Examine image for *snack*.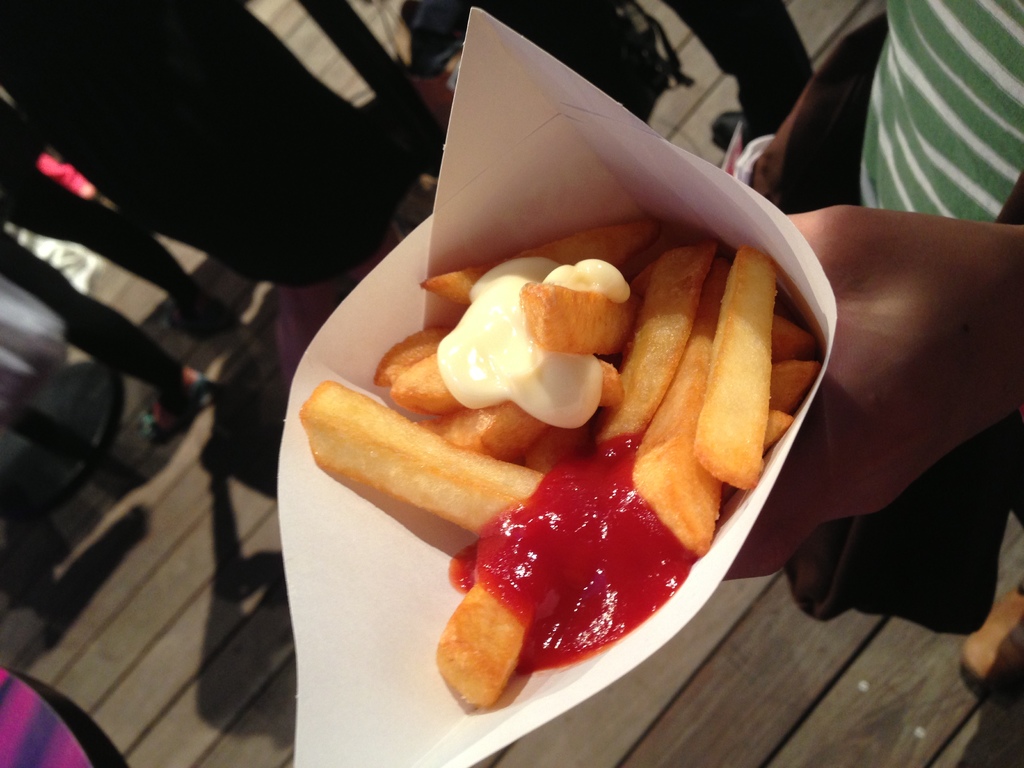
Examination result: region(294, 187, 860, 711).
